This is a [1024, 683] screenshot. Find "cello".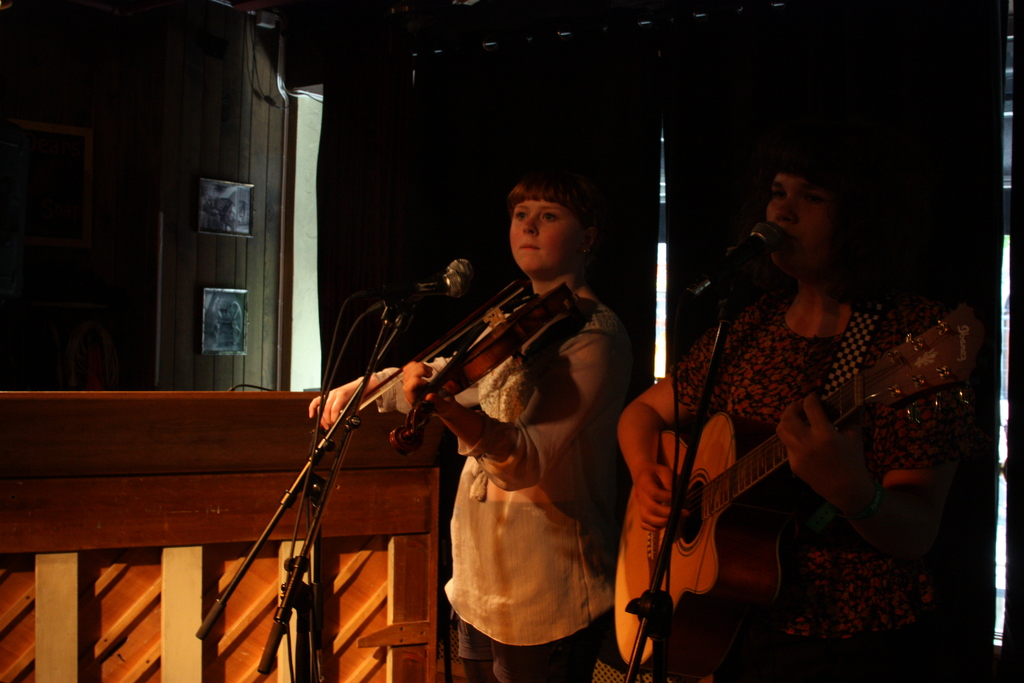
Bounding box: (323, 276, 585, 457).
